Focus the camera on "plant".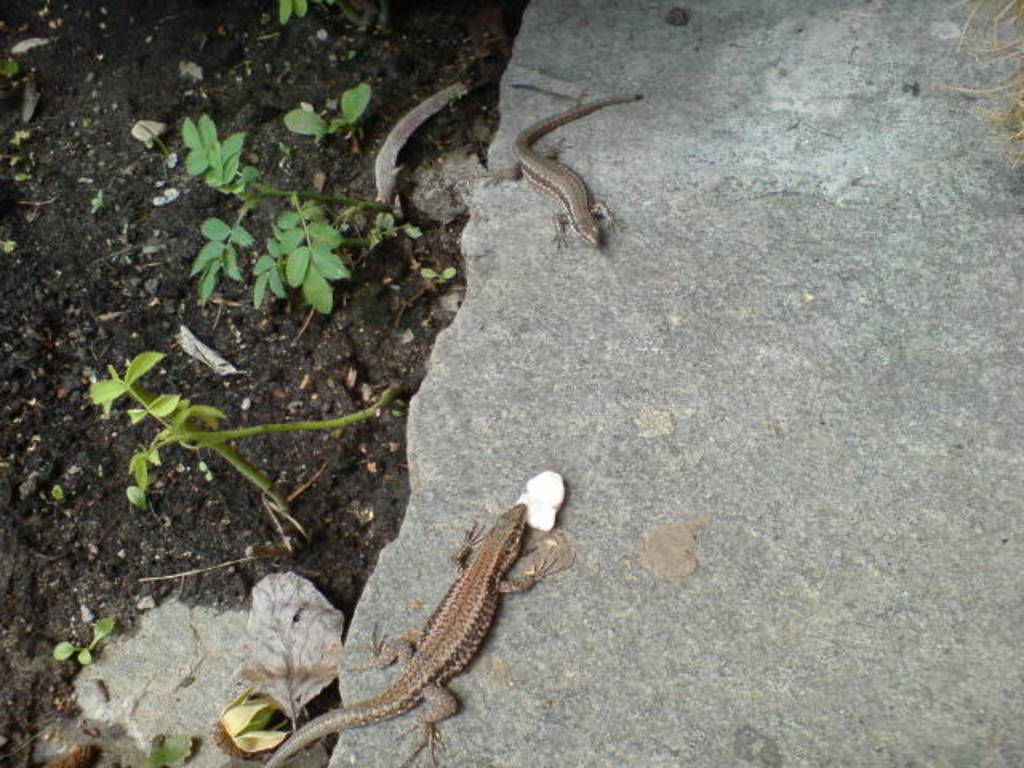
Focus region: bbox=(282, 83, 371, 144).
